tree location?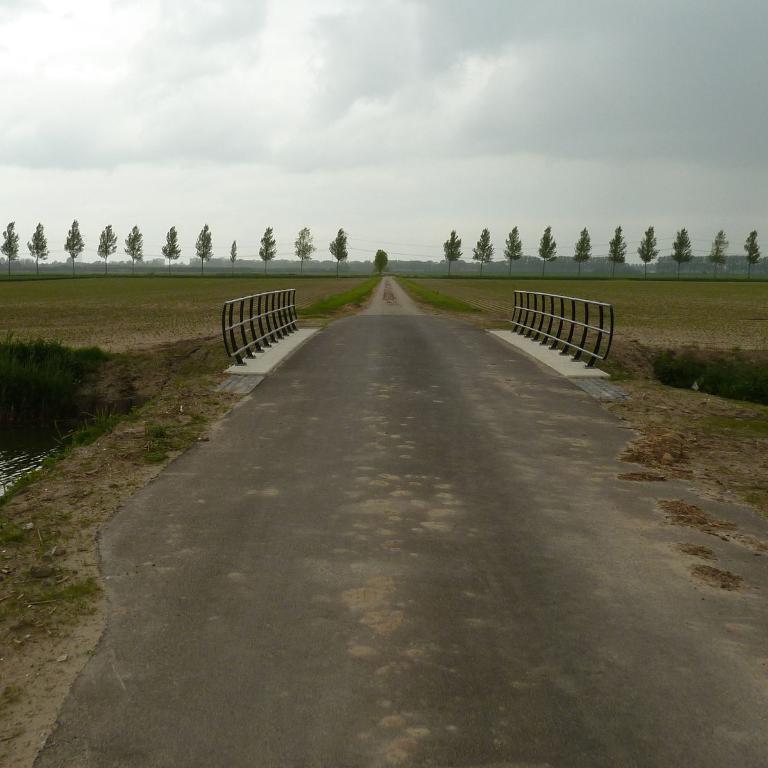
709 233 726 286
